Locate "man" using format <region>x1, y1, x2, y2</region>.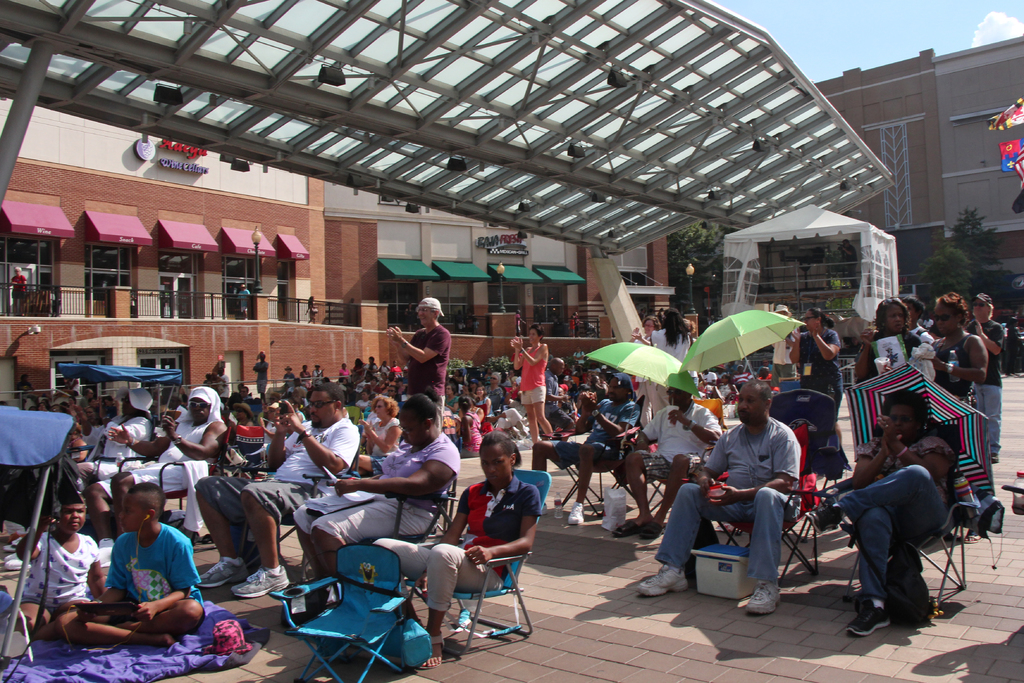
<region>540, 356, 572, 440</region>.
